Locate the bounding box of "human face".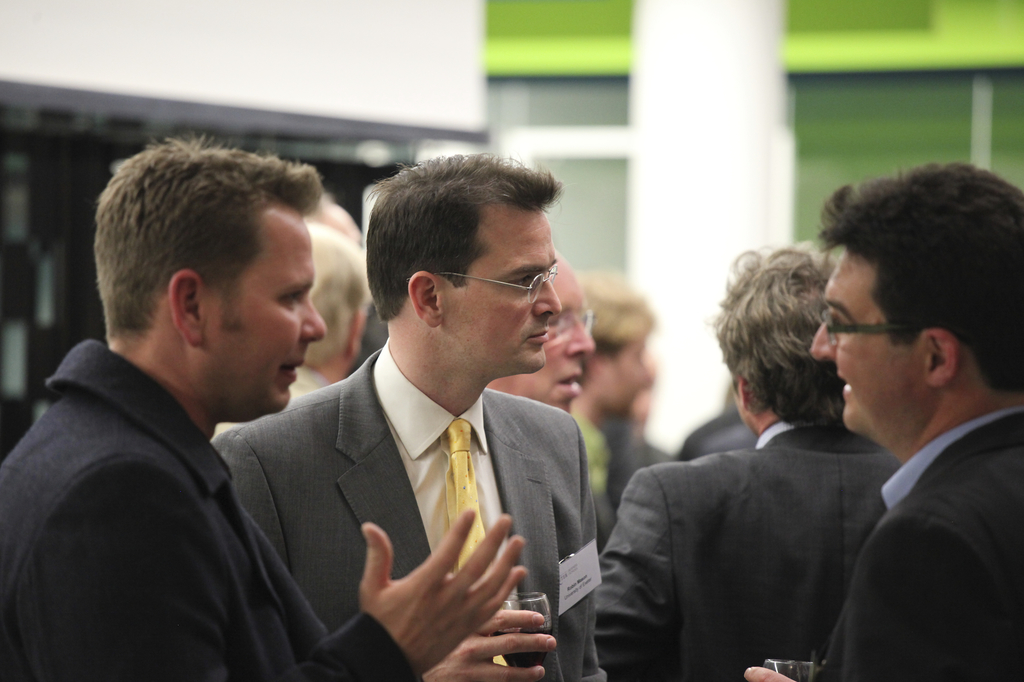
Bounding box: [x1=525, y1=273, x2=594, y2=414].
